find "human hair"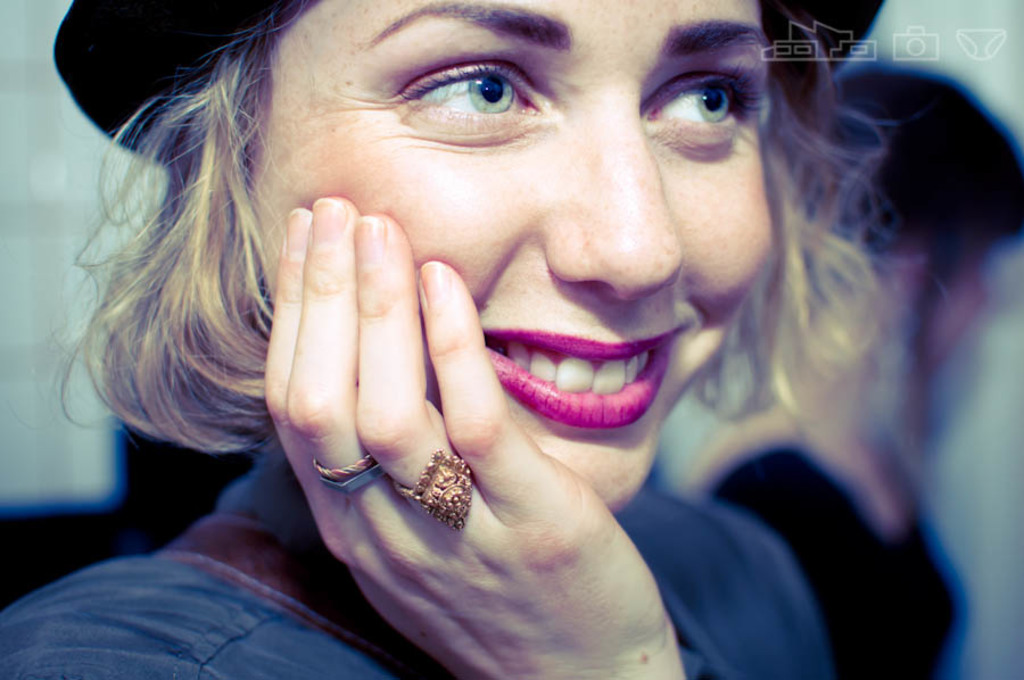
region(785, 67, 1023, 284)
